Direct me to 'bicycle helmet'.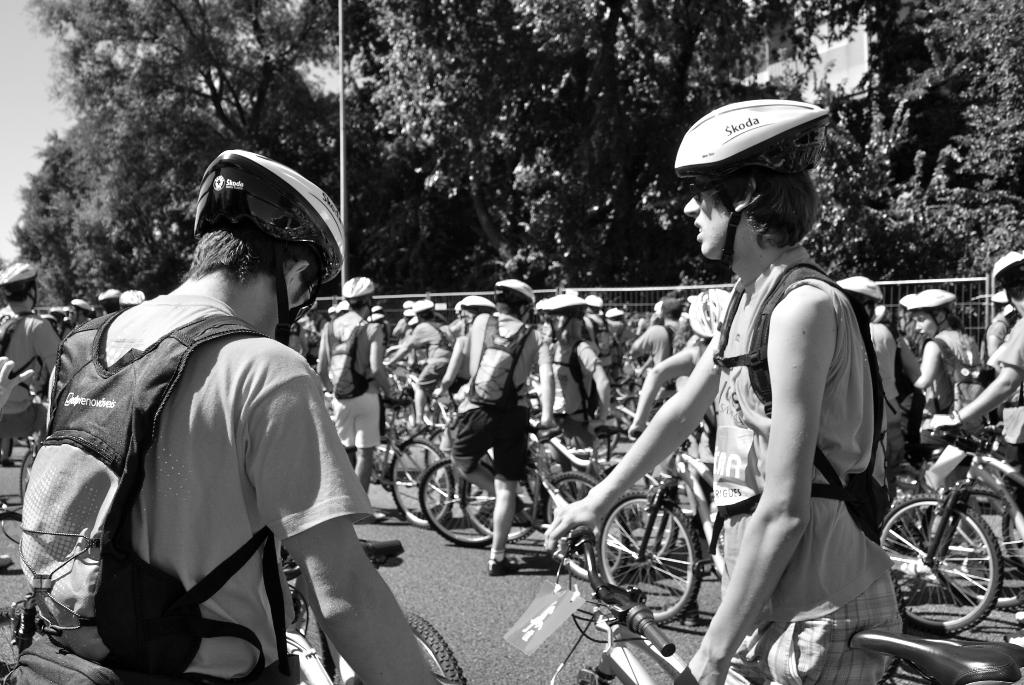
Direction: <bbox>414, 300, 430, 317</bbox>.
